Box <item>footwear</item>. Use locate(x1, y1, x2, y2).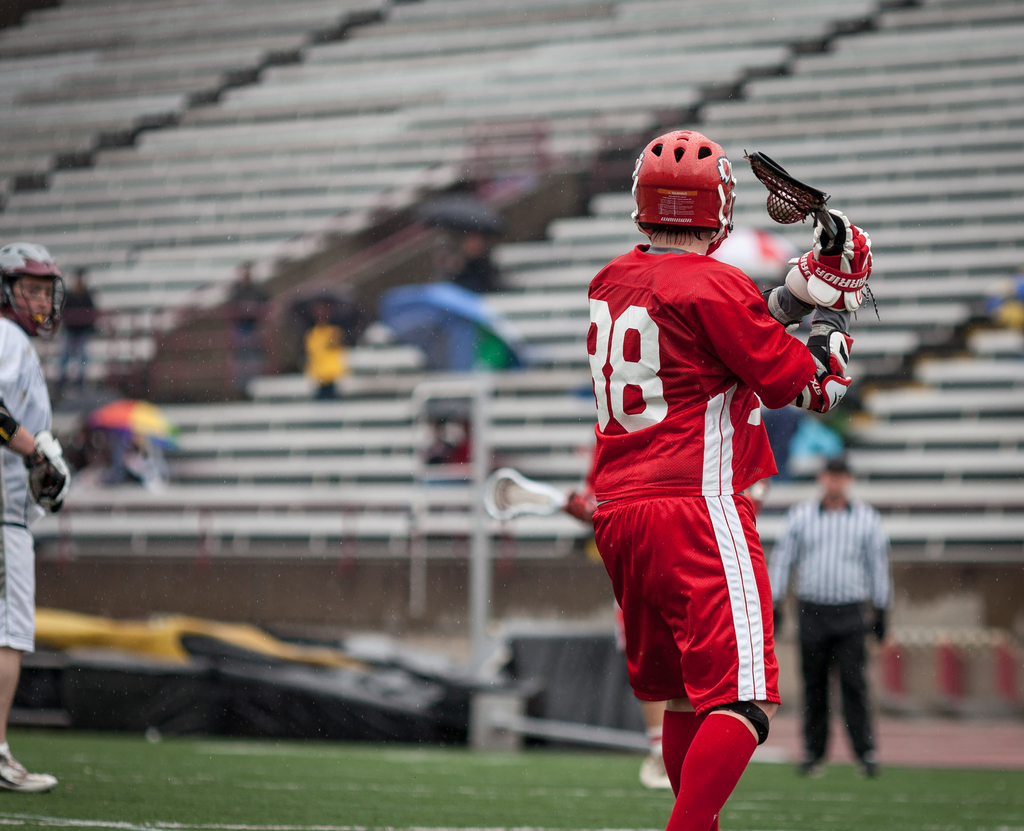
locate(0, 739, 56, 789).
